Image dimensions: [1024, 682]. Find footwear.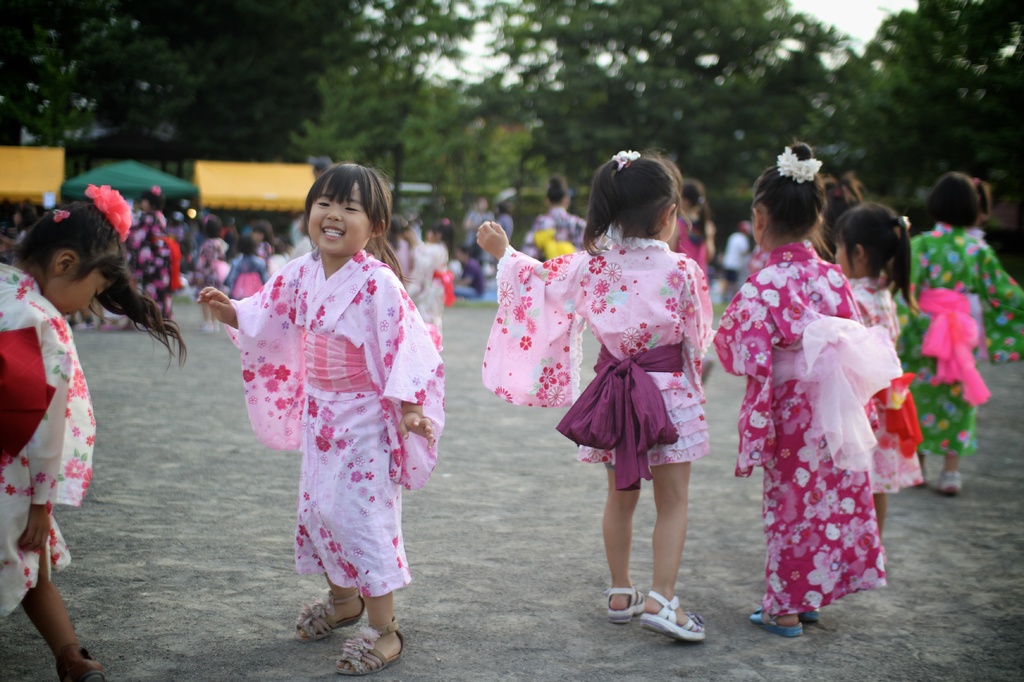
bbox=(291, 582, 368, 643).
